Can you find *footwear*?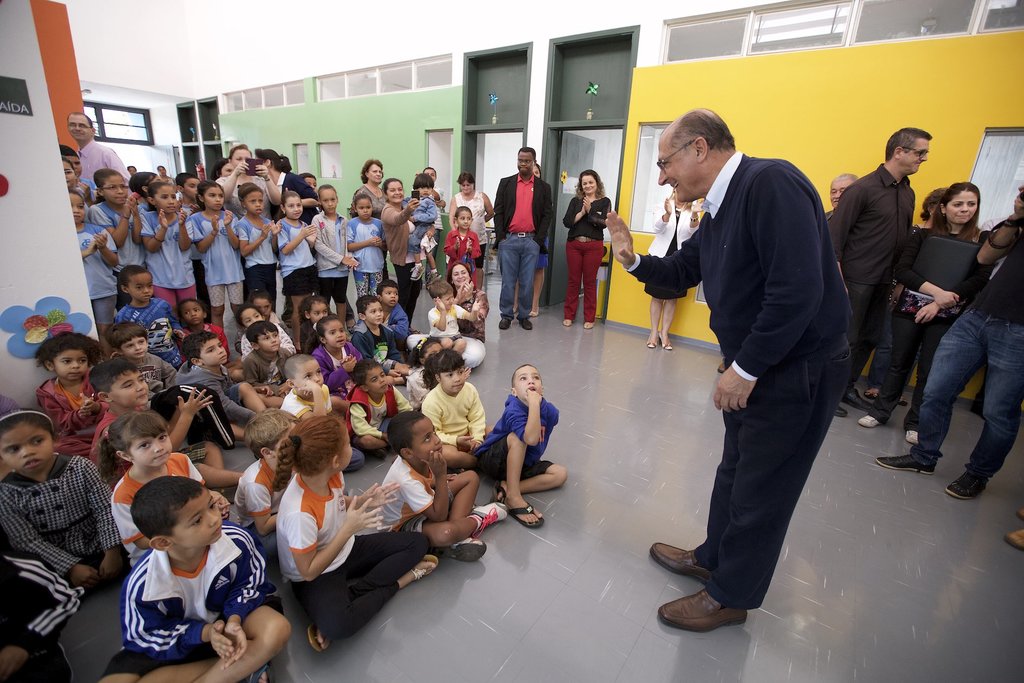
Yes, bounding box: x1=657, y1=587, x2=748, y2=634.
